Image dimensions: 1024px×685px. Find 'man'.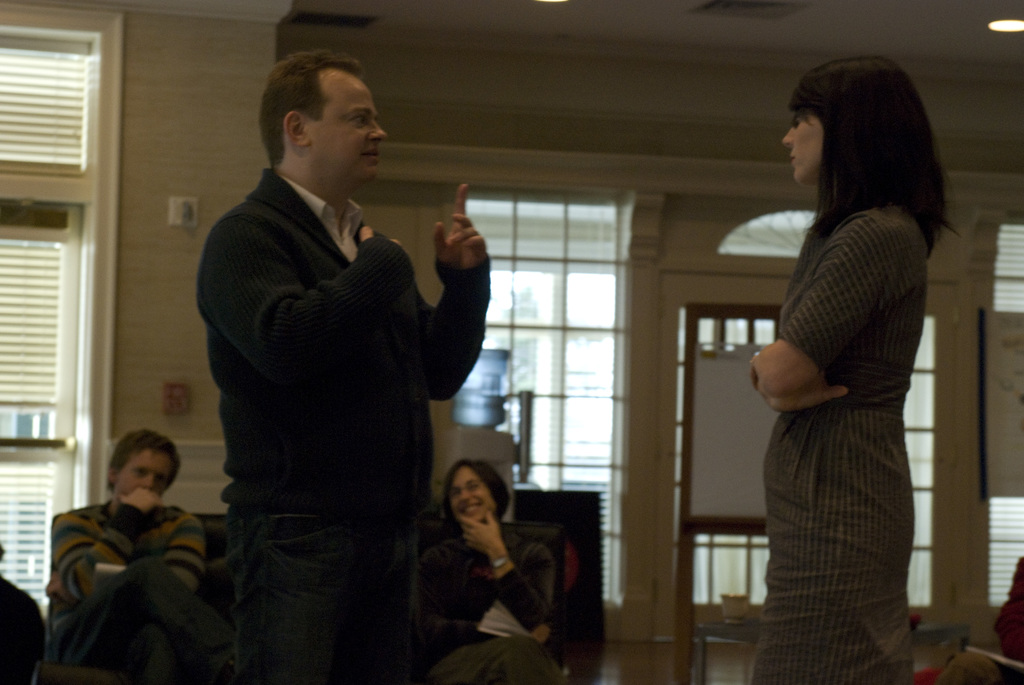
BBox(42, 426, 210, 684).
